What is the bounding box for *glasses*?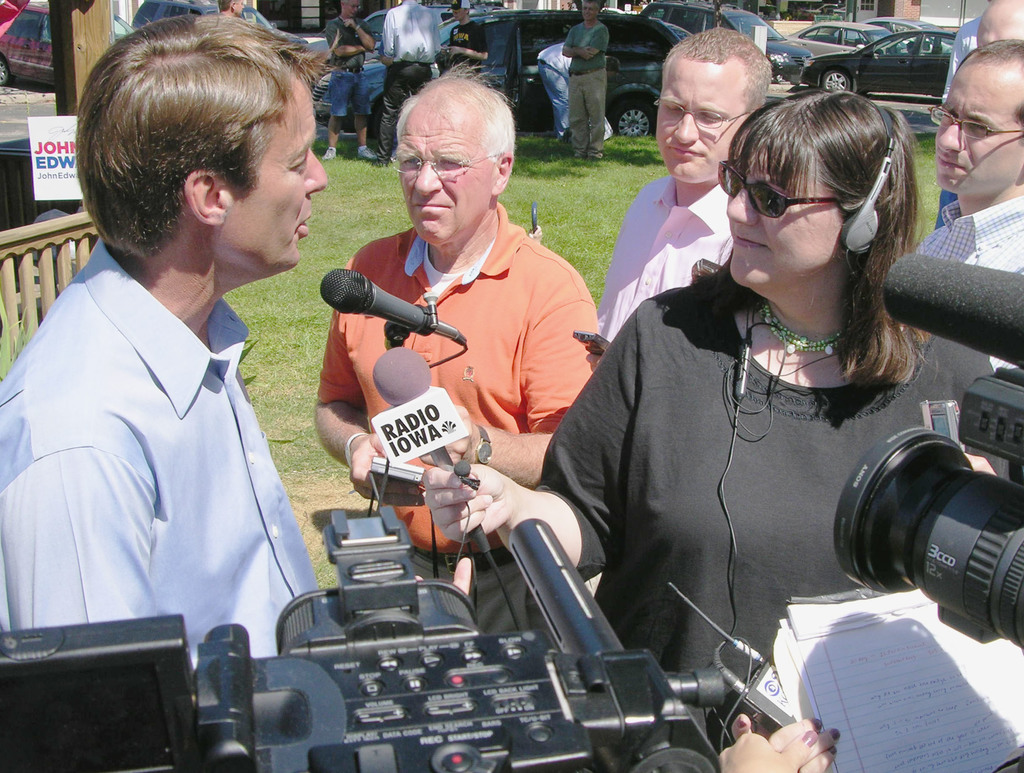
[921,100,1023,149].
